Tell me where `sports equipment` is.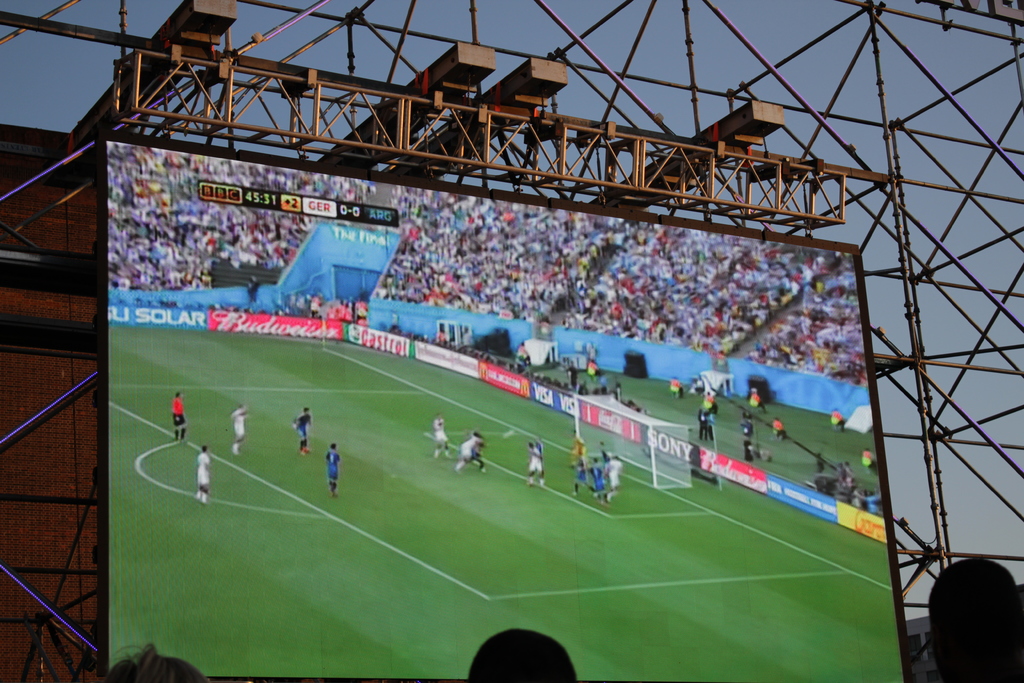
`sports equipment` is at bbox=[571, 386, 700, 489].
